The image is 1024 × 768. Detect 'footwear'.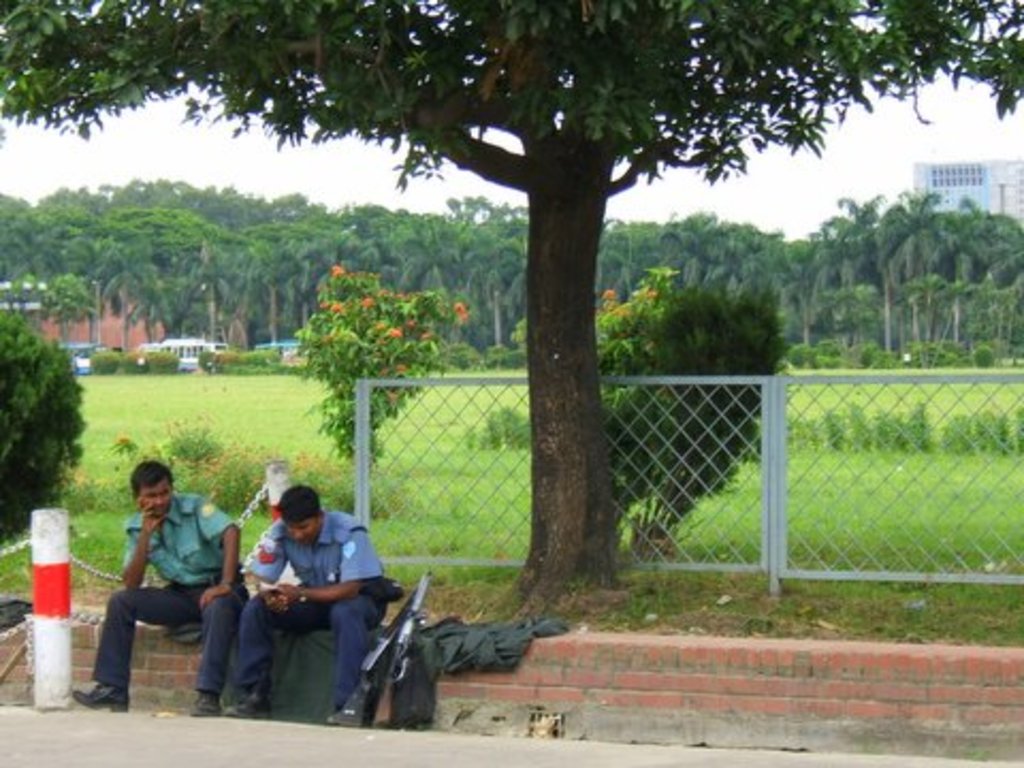
Detection: {"x1": 224, "y1": 689, "x2": 265, "y2": 721}.
